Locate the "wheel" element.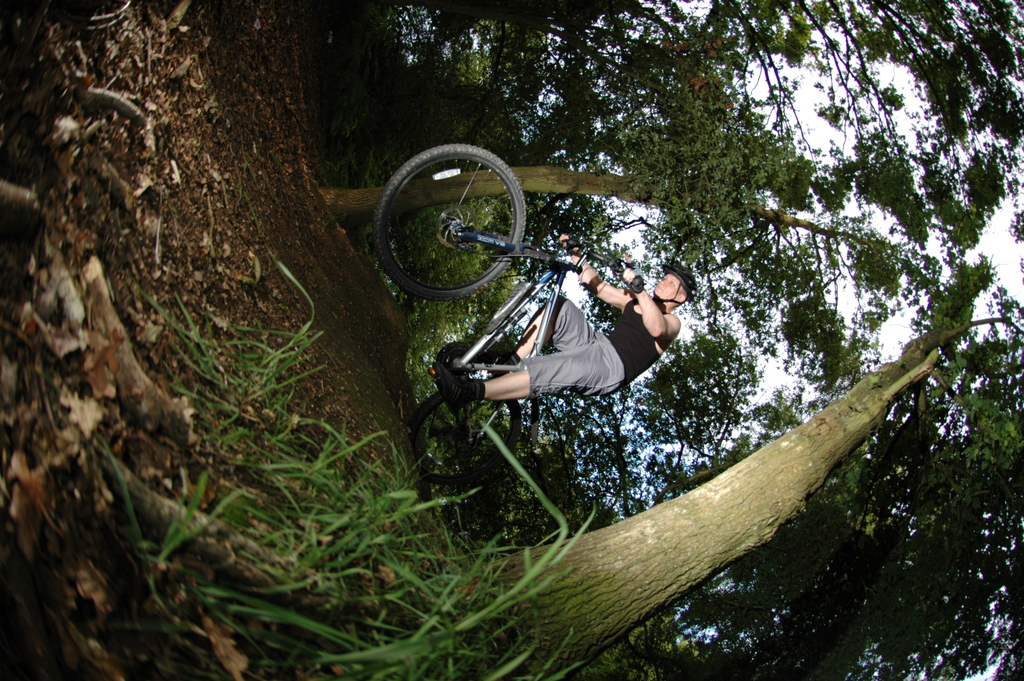
Element bbox: x1=412 y1=379 x2=522 y2=487.
